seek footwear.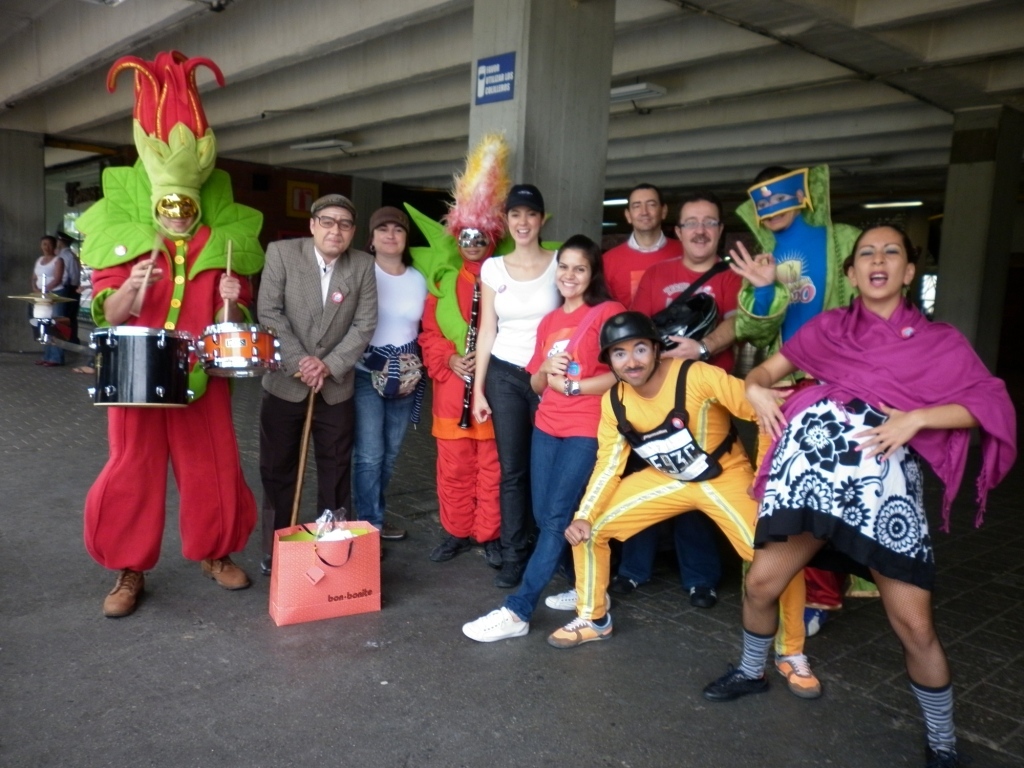
[926, 739, 963, 767].
